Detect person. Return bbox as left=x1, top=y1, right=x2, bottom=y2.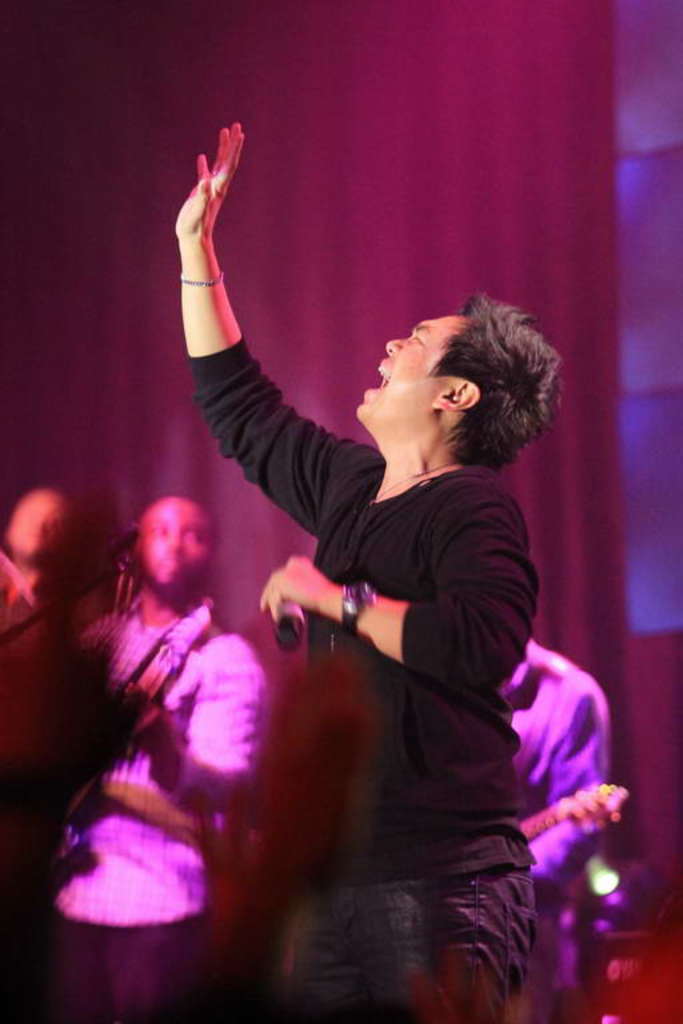
left=0, top=469, right=99, bottom=784.
